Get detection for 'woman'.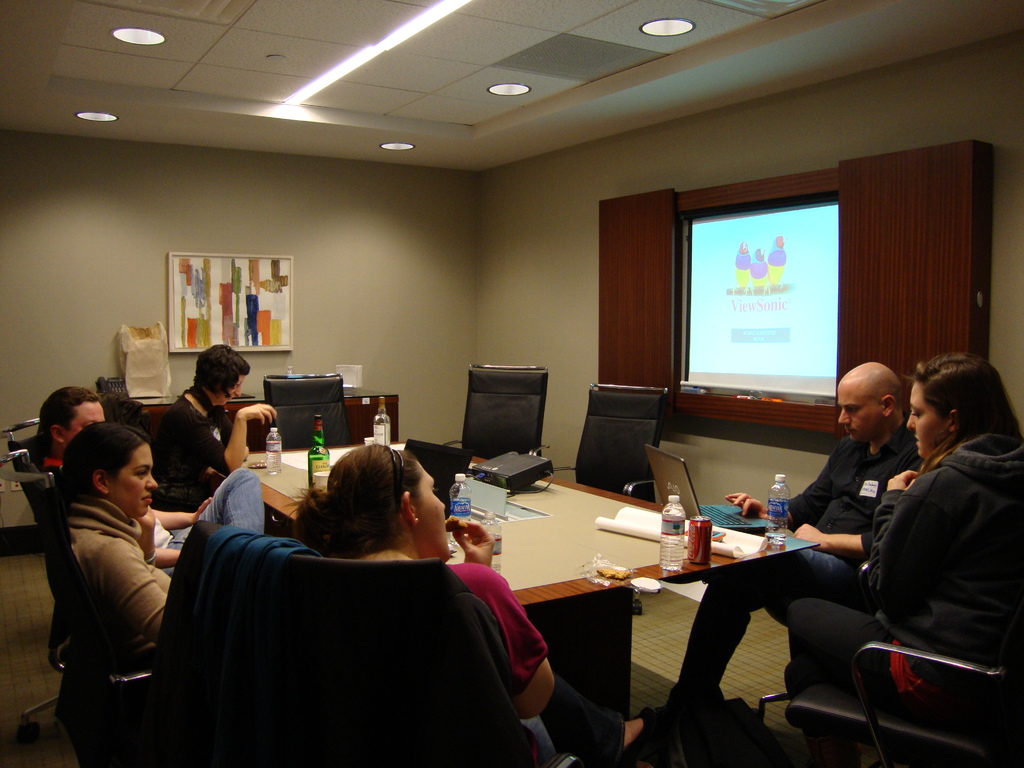
Detection: left=36, top=384, right=193, bottom=566.
